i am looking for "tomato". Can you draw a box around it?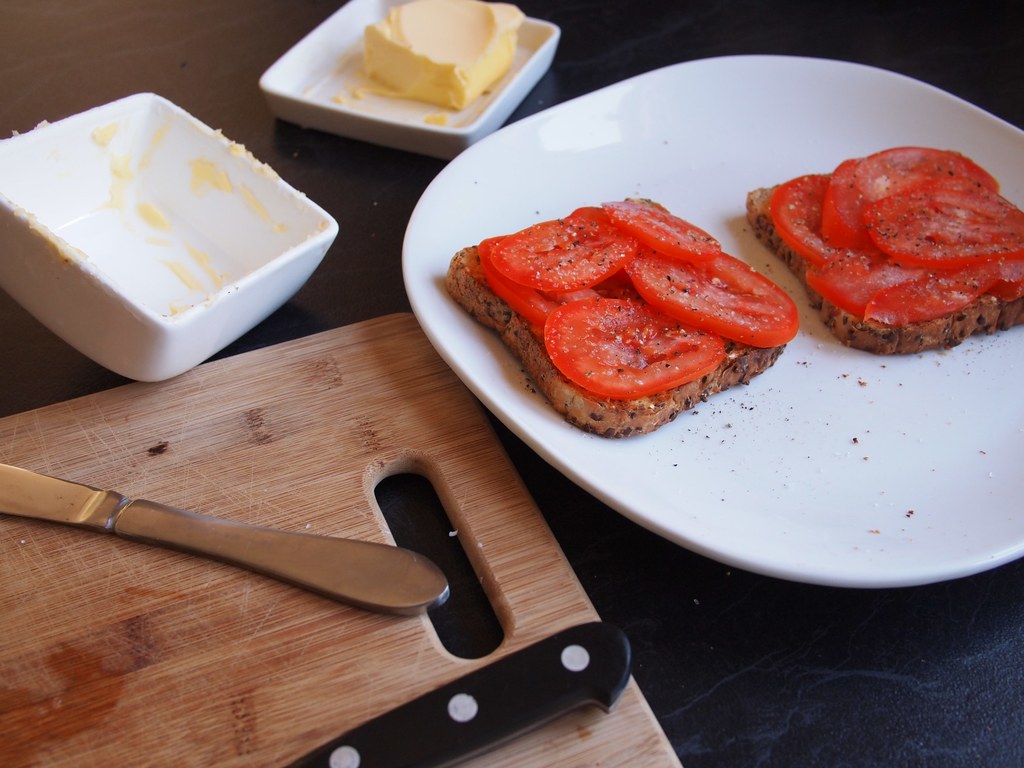
Sure, the bounding box is select_region(810, 260, 969, 325).
